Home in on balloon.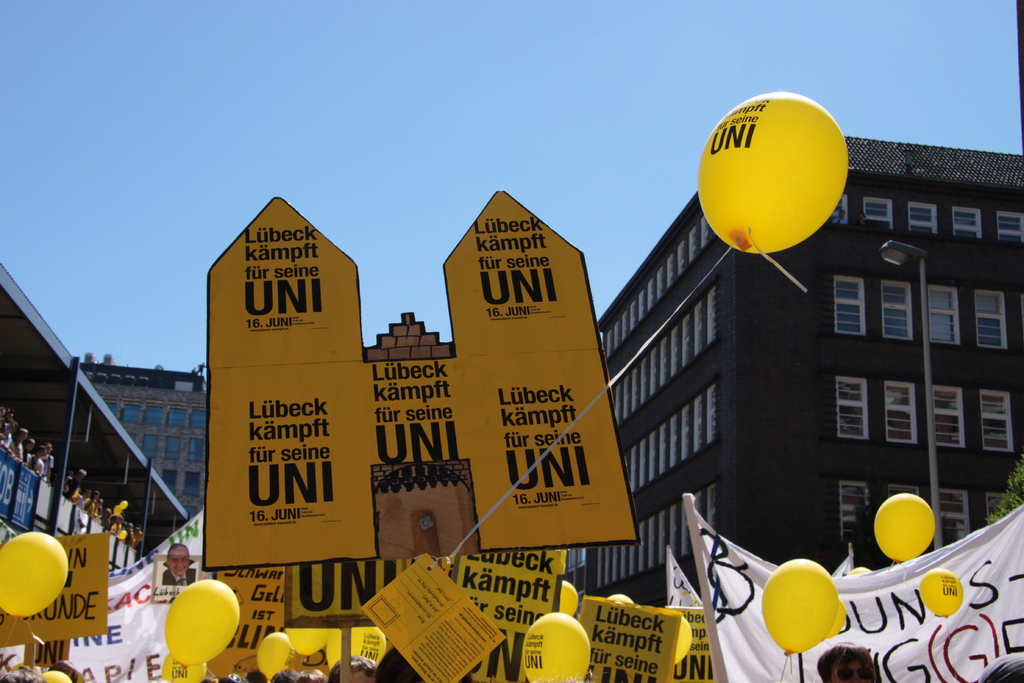
Homed in at (x1=164, y1=575, x2=239, y2=670).
